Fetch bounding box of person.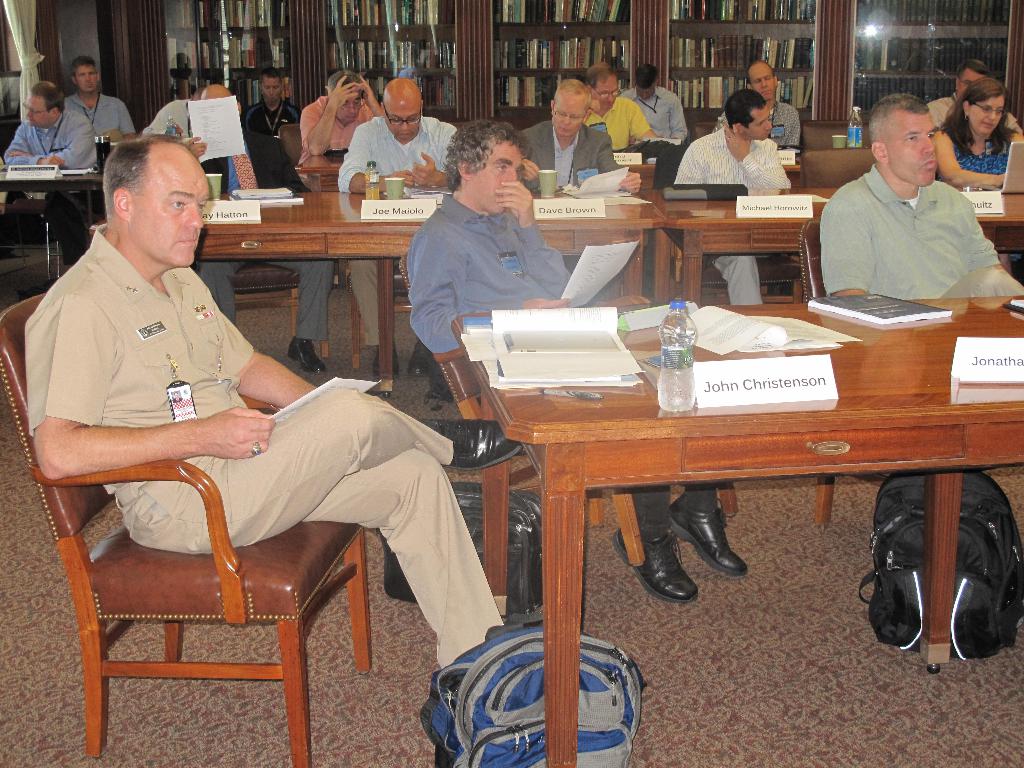
Bbox: 516,79,641,196.
